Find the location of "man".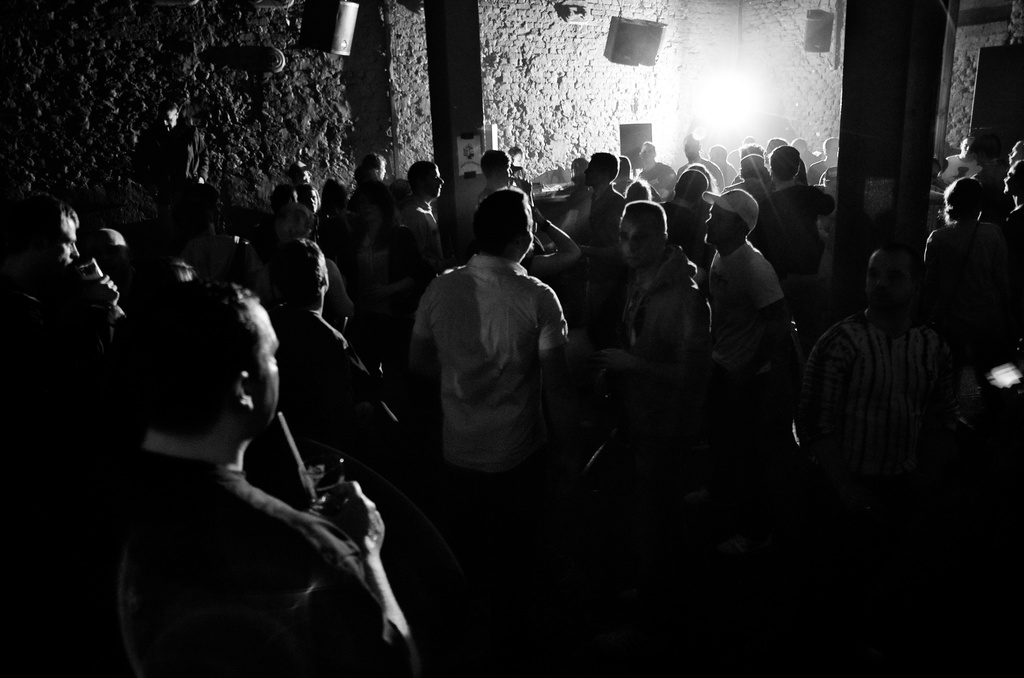
Location: locate(919, 179, 1019, 372).
